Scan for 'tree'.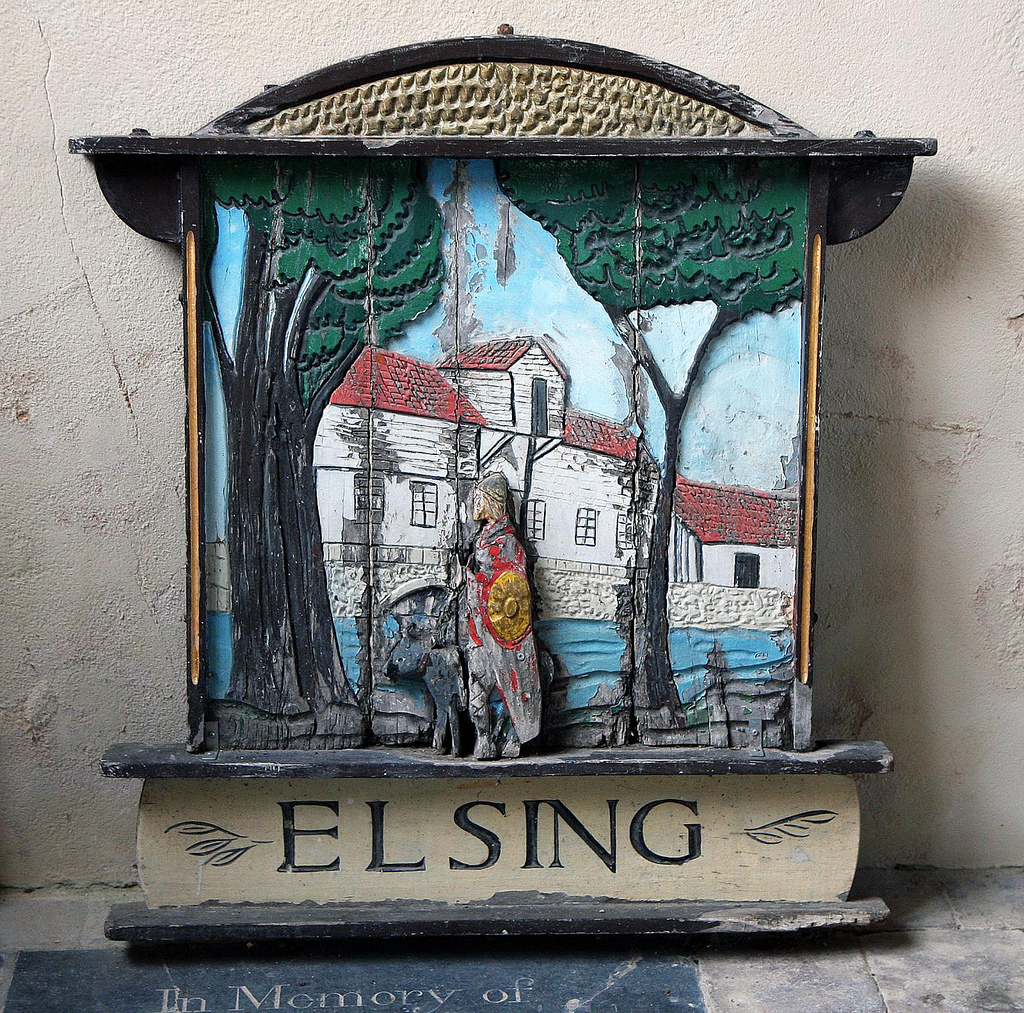
Scan result: <box>206,157,445,748</box>.
